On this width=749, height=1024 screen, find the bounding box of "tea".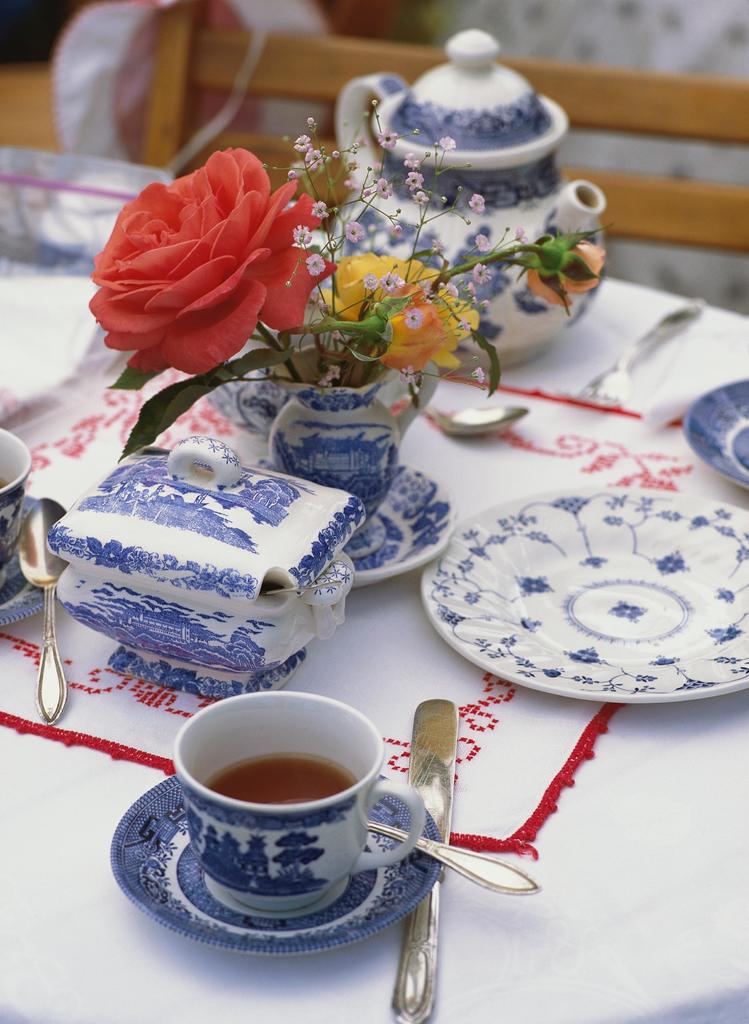
Bounding box: <bbox>200, 758, 353, 806</bbox>.
